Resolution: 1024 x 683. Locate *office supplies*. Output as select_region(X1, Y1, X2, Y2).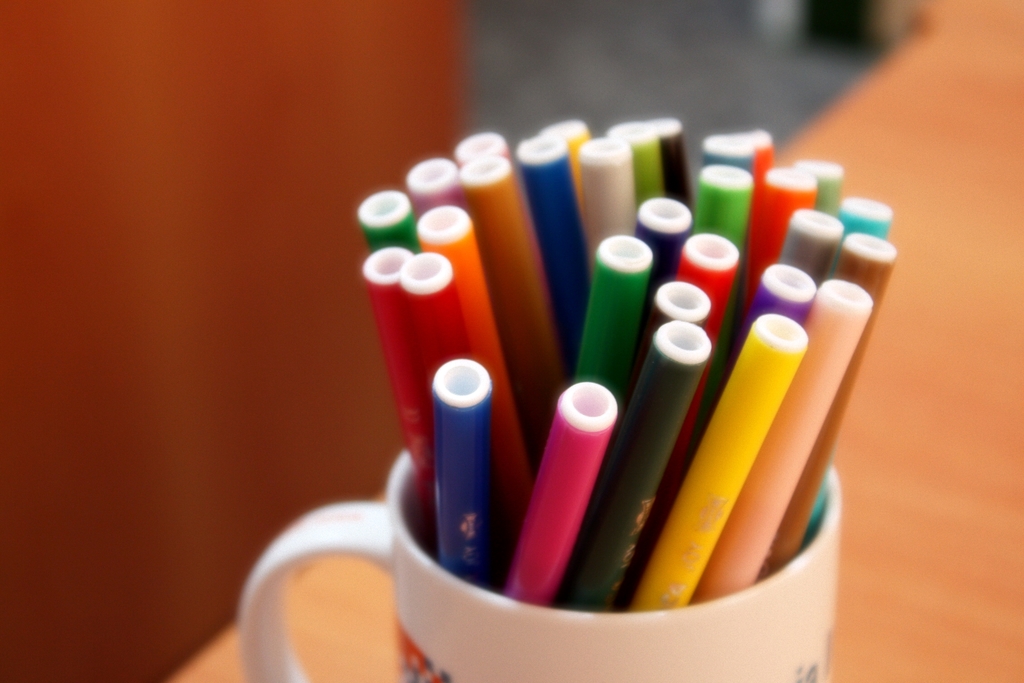
select_region(500, 381, 616, 614).
